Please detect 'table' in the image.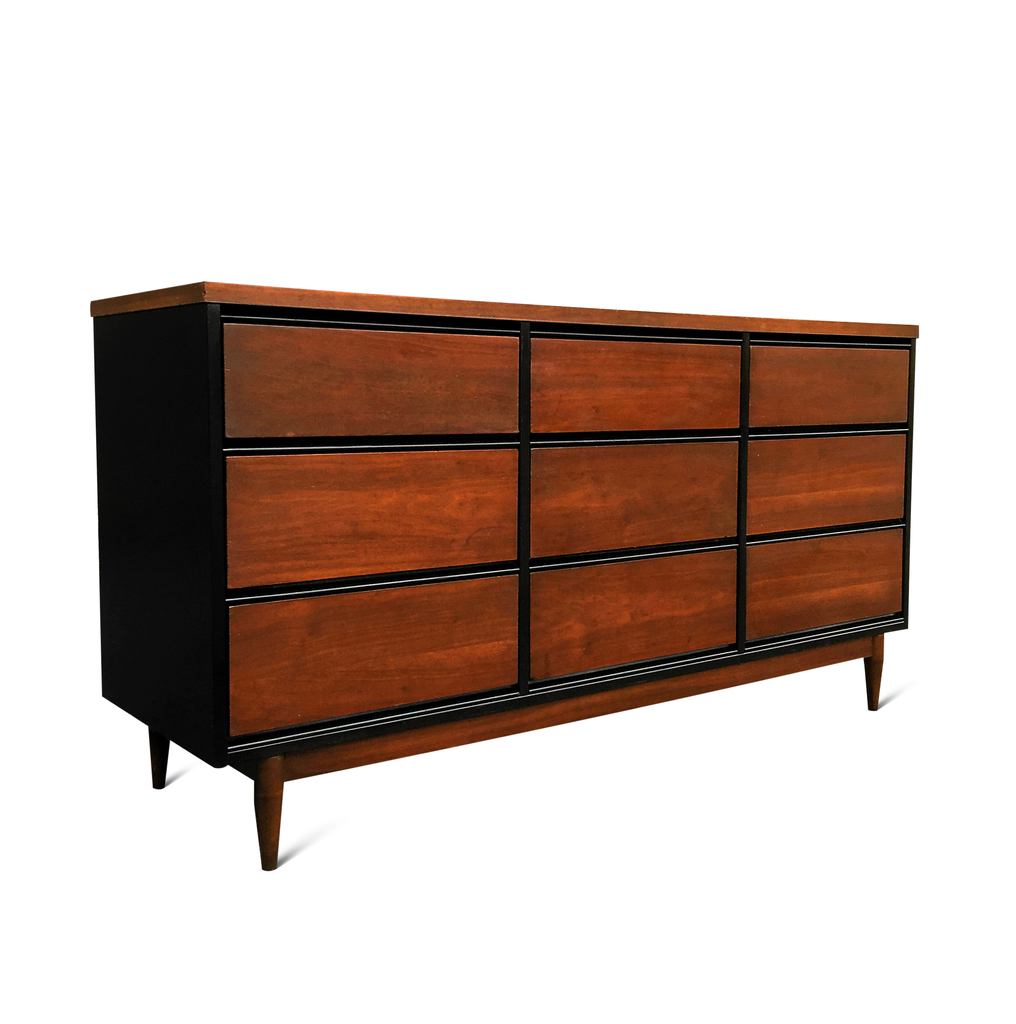
crop(86, 277, 920, 875).
